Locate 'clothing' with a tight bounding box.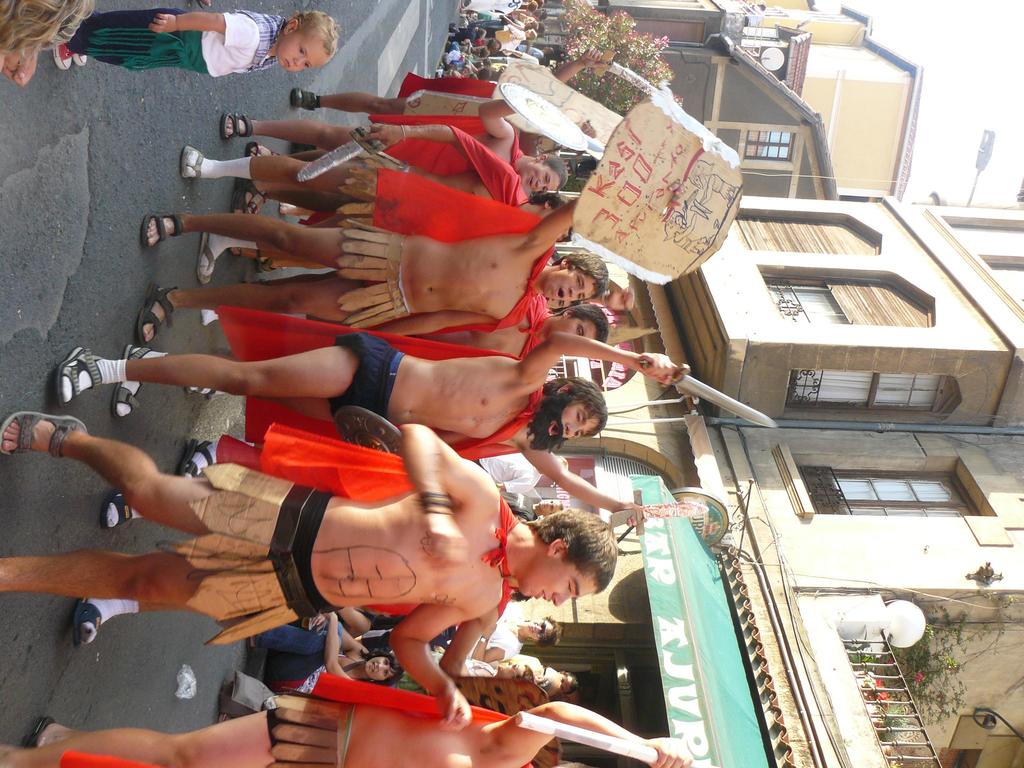
[left=67, top=12, right=281, bottom=83].
